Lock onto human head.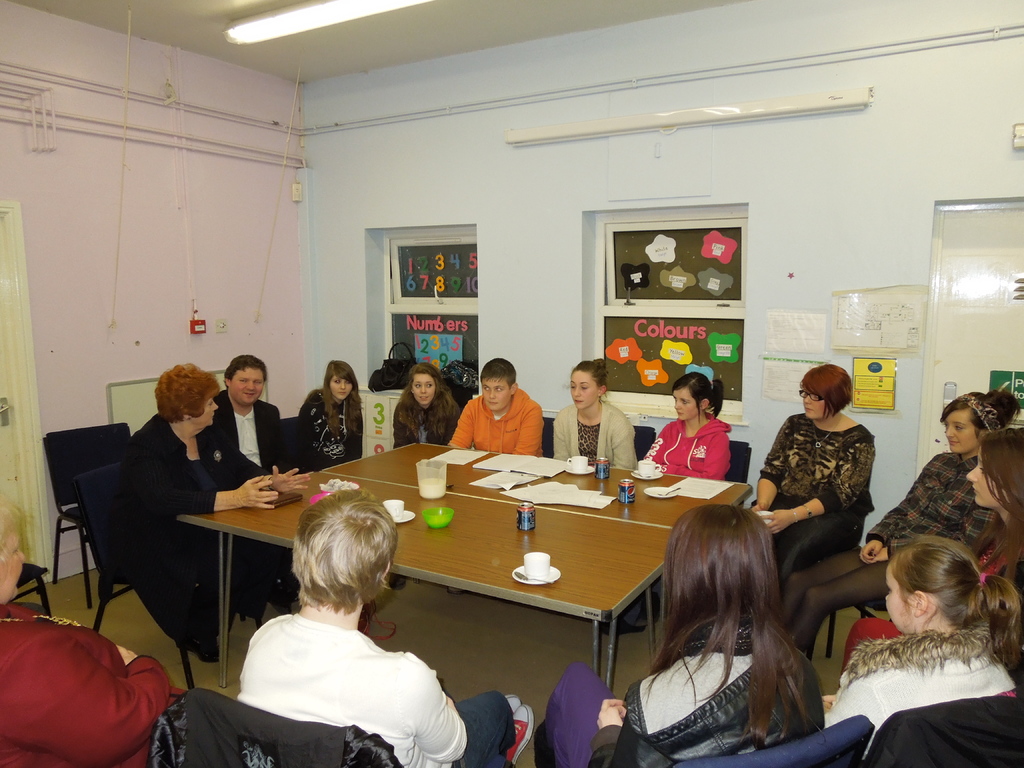
Locked: select_region(324, 360, 356, 403).
